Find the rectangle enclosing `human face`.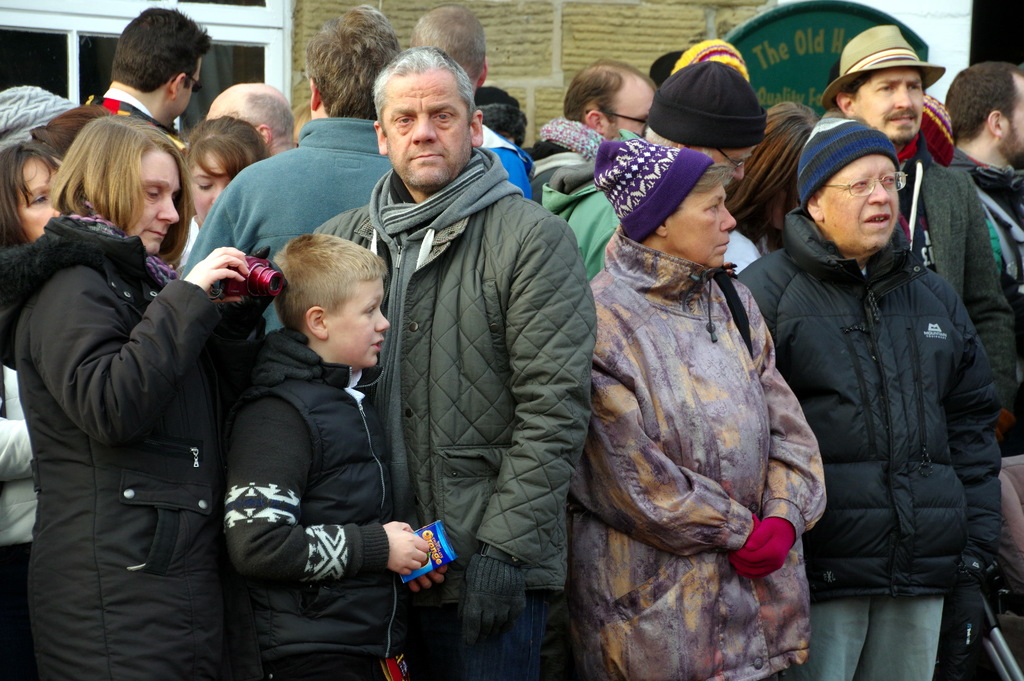
(188, 147, 244, 214).
